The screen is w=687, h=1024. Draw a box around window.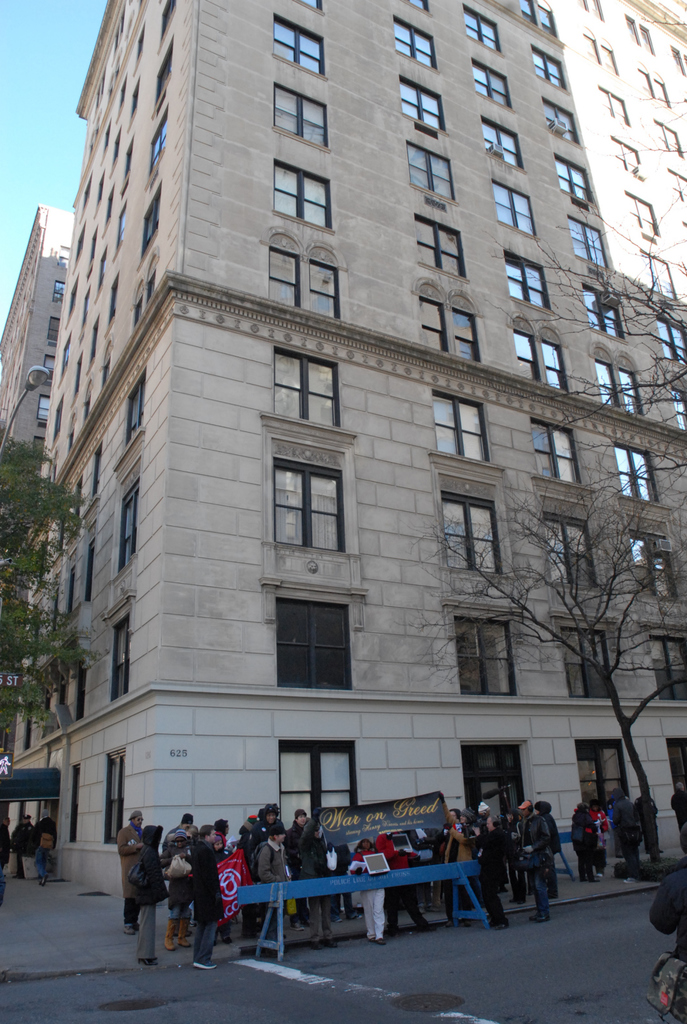
(503,309,569,394).
